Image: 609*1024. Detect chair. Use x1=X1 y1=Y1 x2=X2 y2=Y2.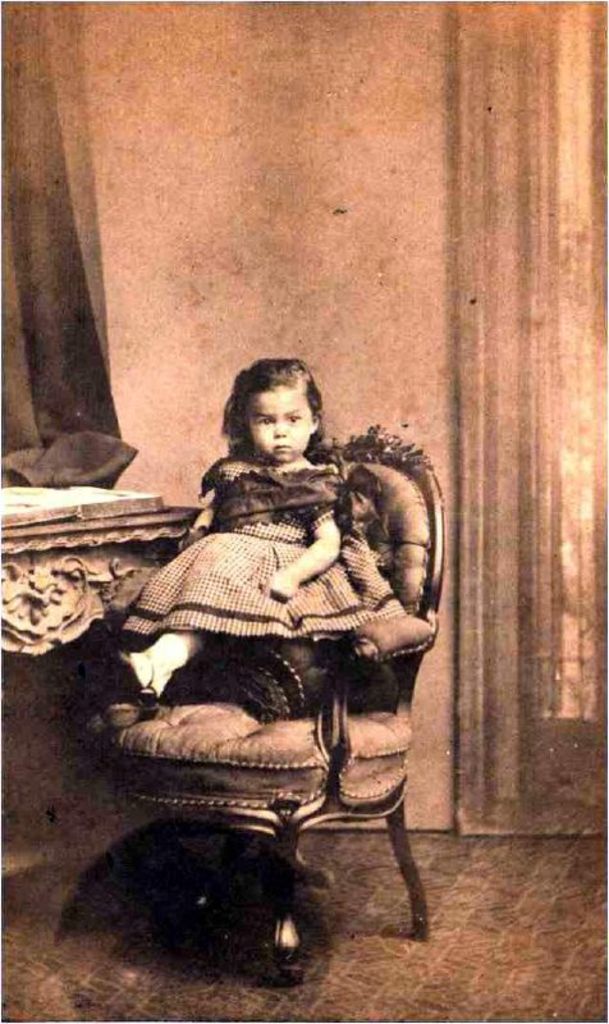
x1=96 y1=389 x2=434 y2=992.
